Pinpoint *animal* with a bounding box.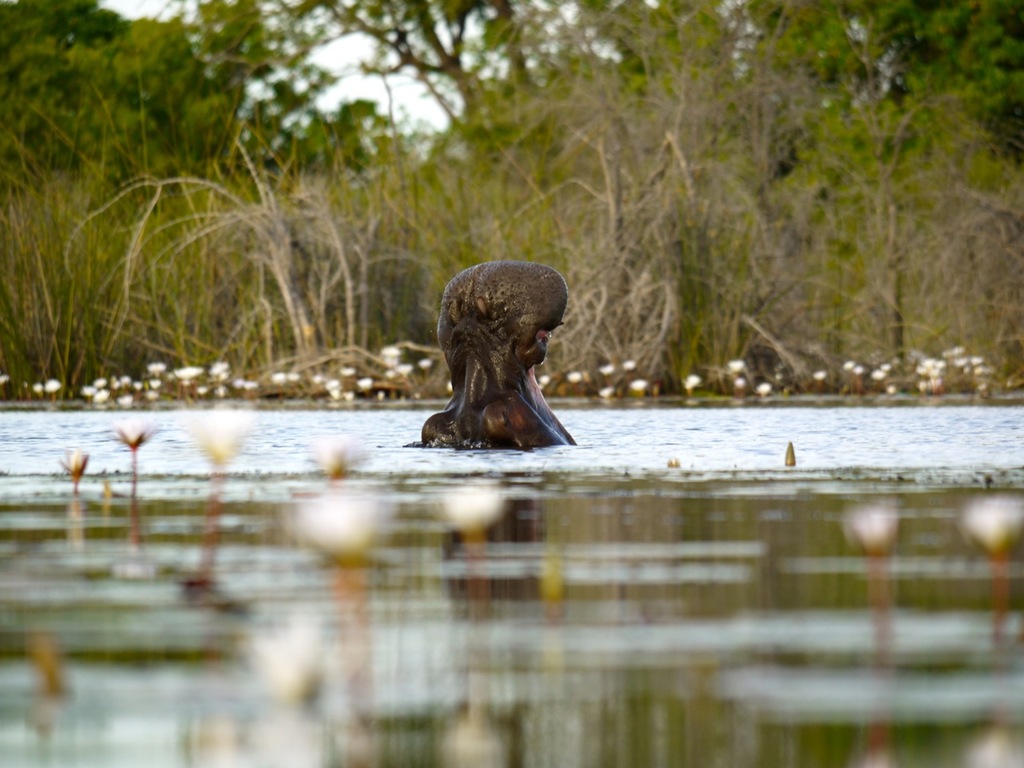
box(406, 255, 578, 453).
